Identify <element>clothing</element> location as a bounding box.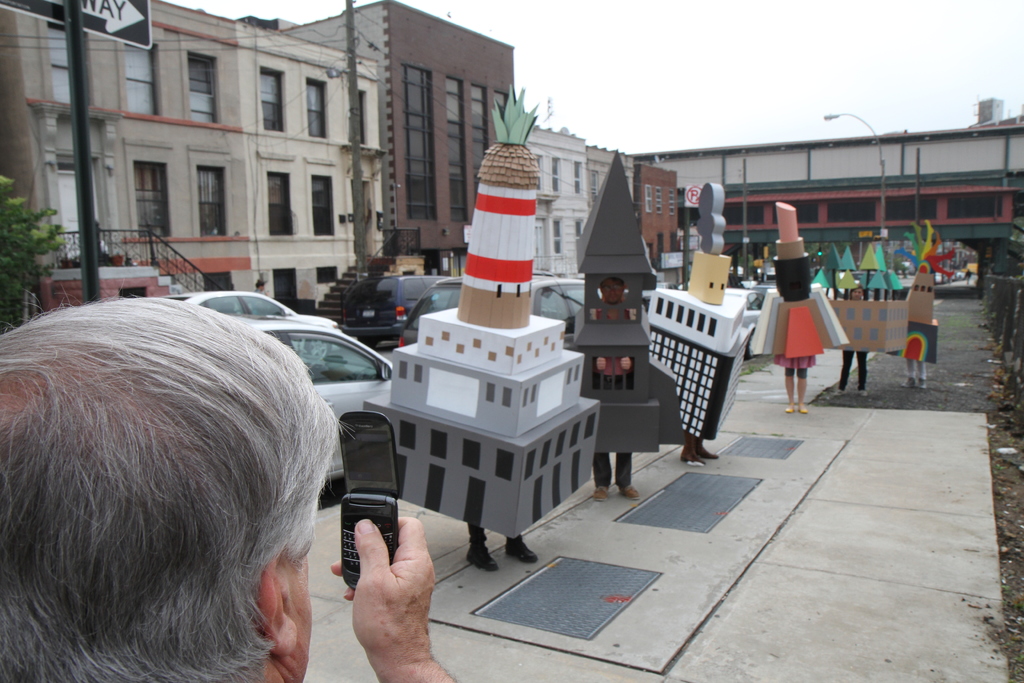
left=467, top=520, right=490, bottom=550.
